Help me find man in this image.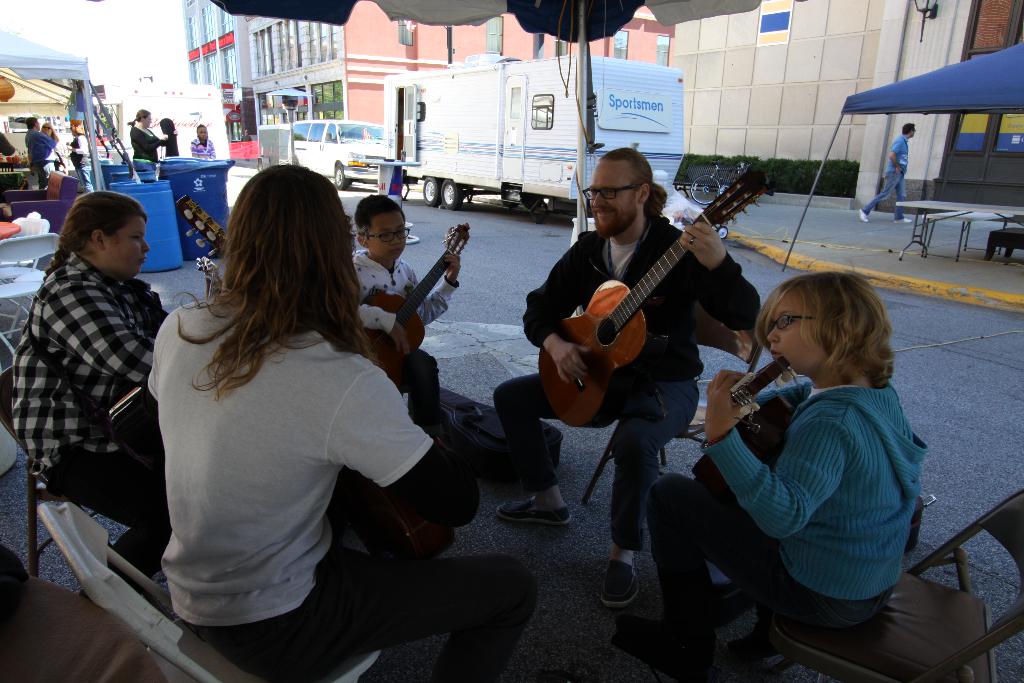
Found it: 26 117 60 193.
